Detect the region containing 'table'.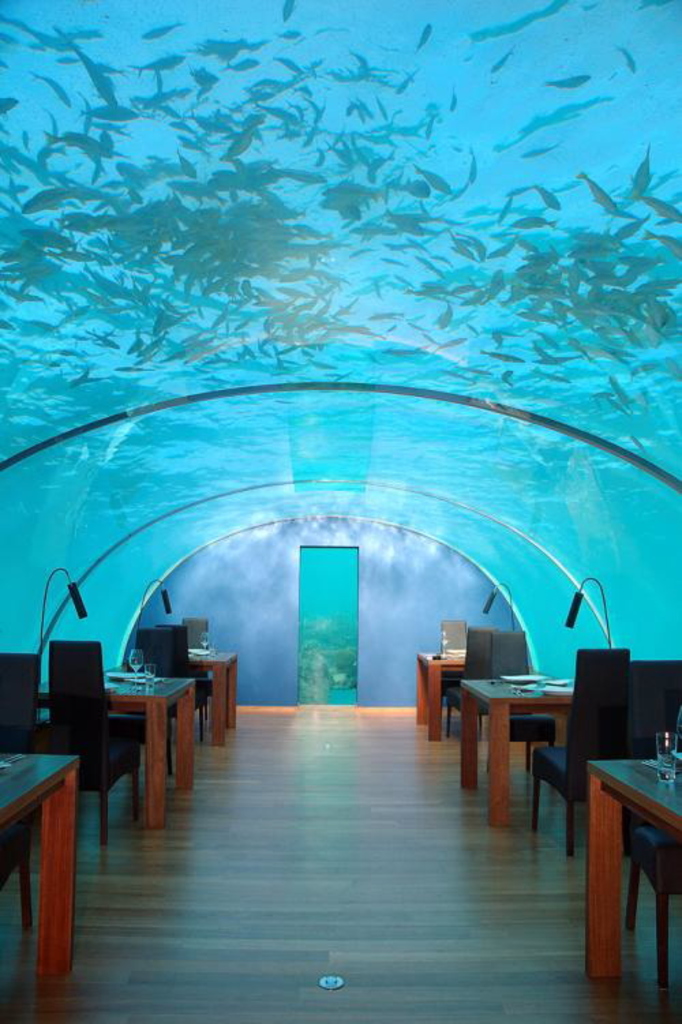
[x1=187, y1=641, x2=236, y2=750].
